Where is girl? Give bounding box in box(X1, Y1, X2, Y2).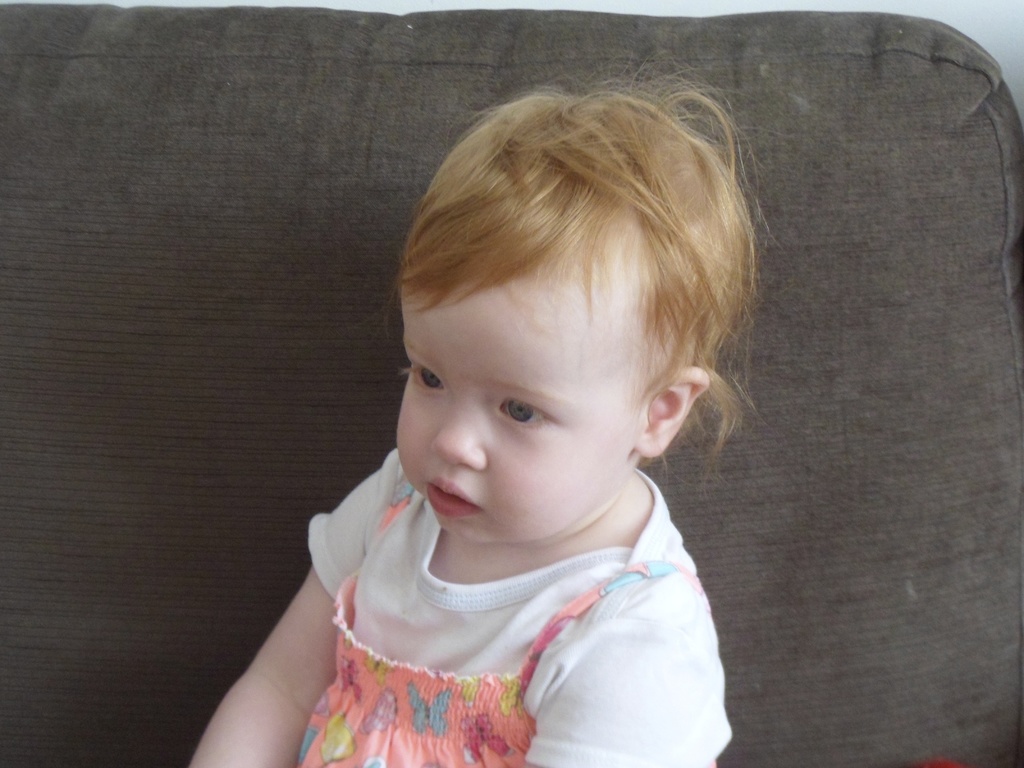
box(186, 53, 774, 767).
